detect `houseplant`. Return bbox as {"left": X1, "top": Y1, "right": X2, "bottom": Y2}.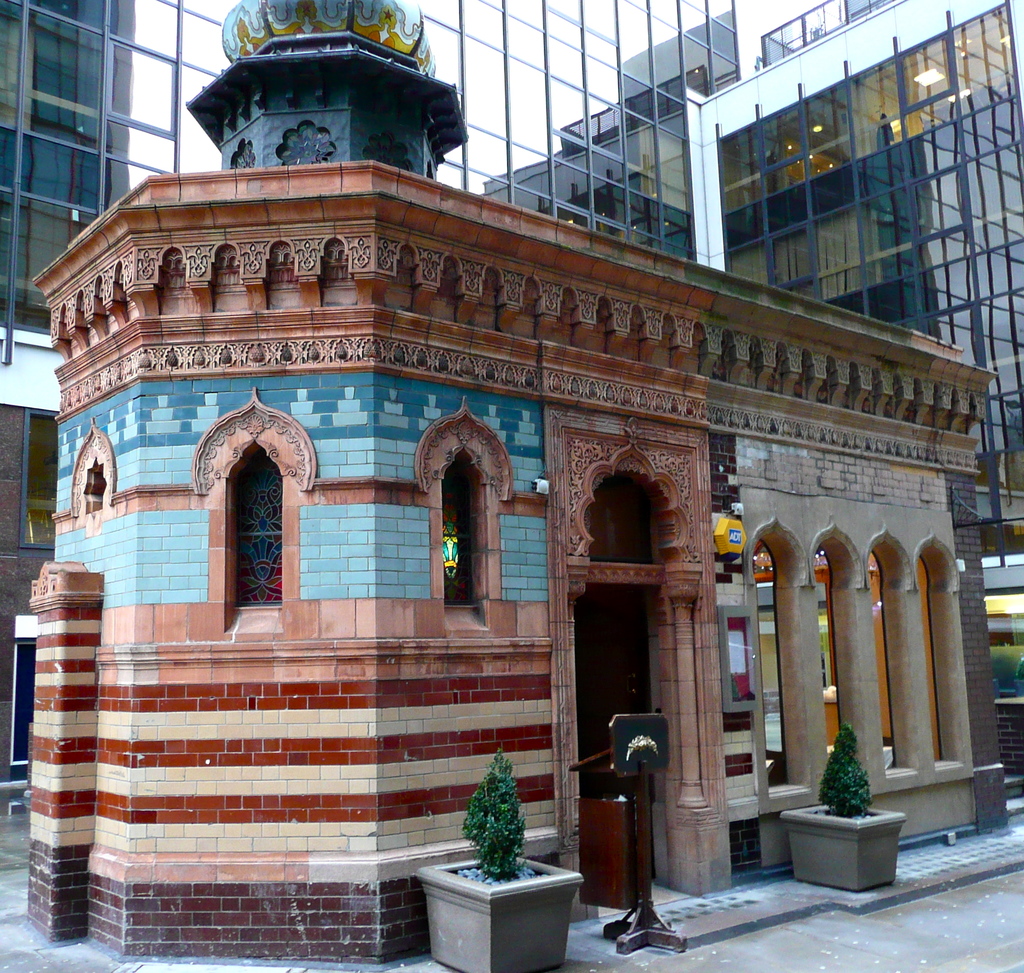
{"left": 413, "top": 756, "right": 586, "bottom": 972}.
